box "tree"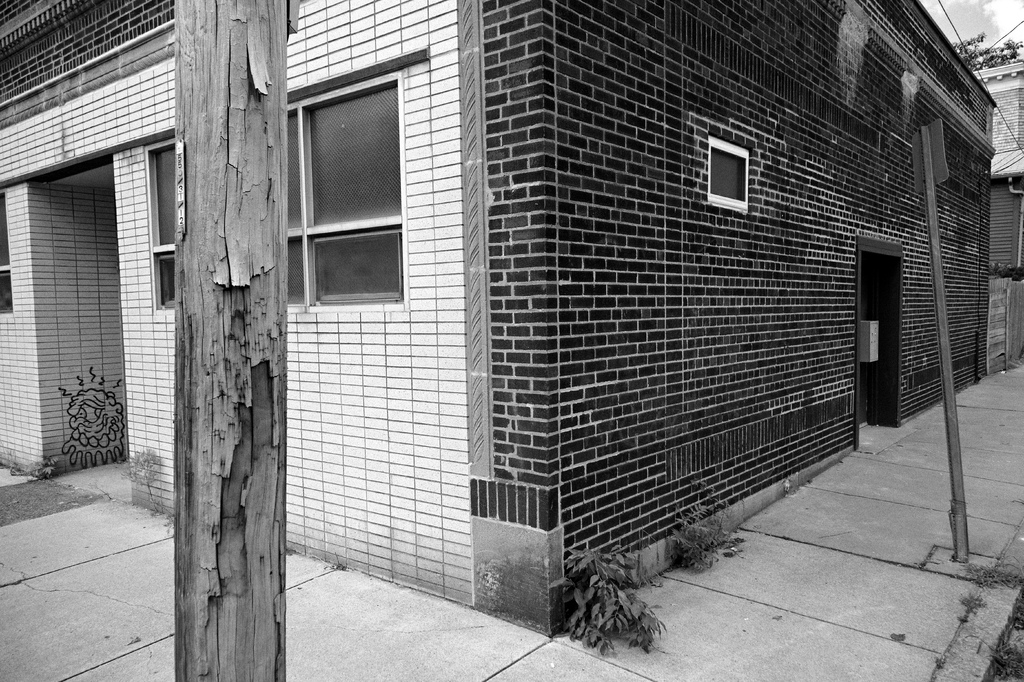
954:31:1023:72
